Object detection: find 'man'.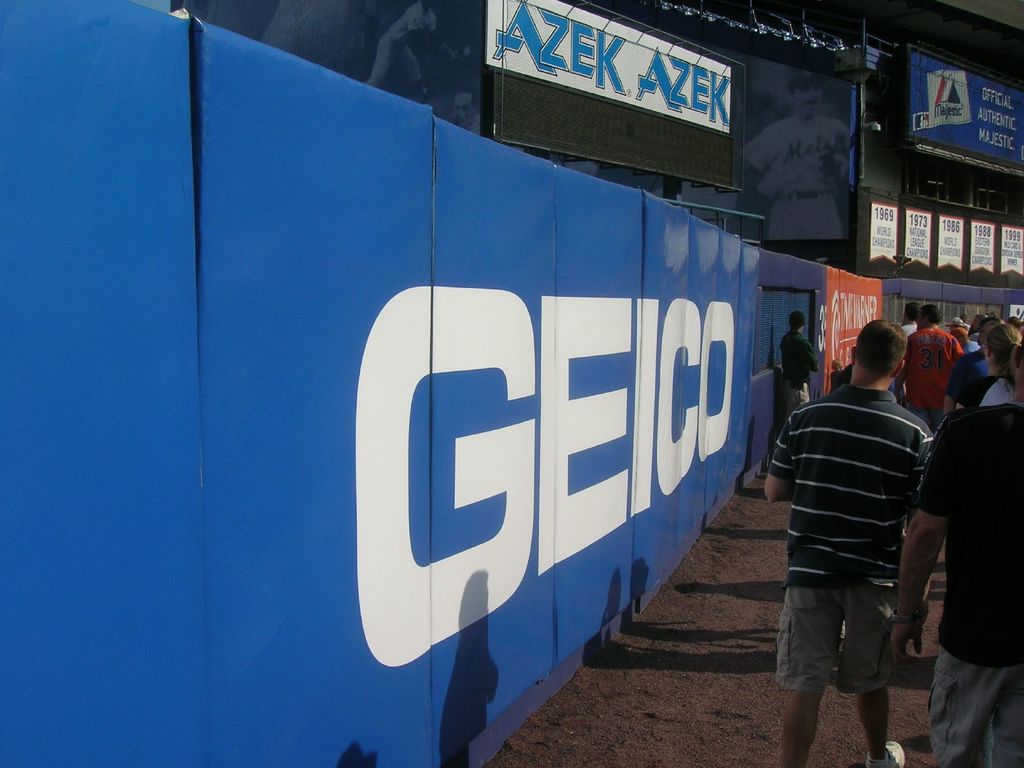
detection(900, 302, 920, 331).
